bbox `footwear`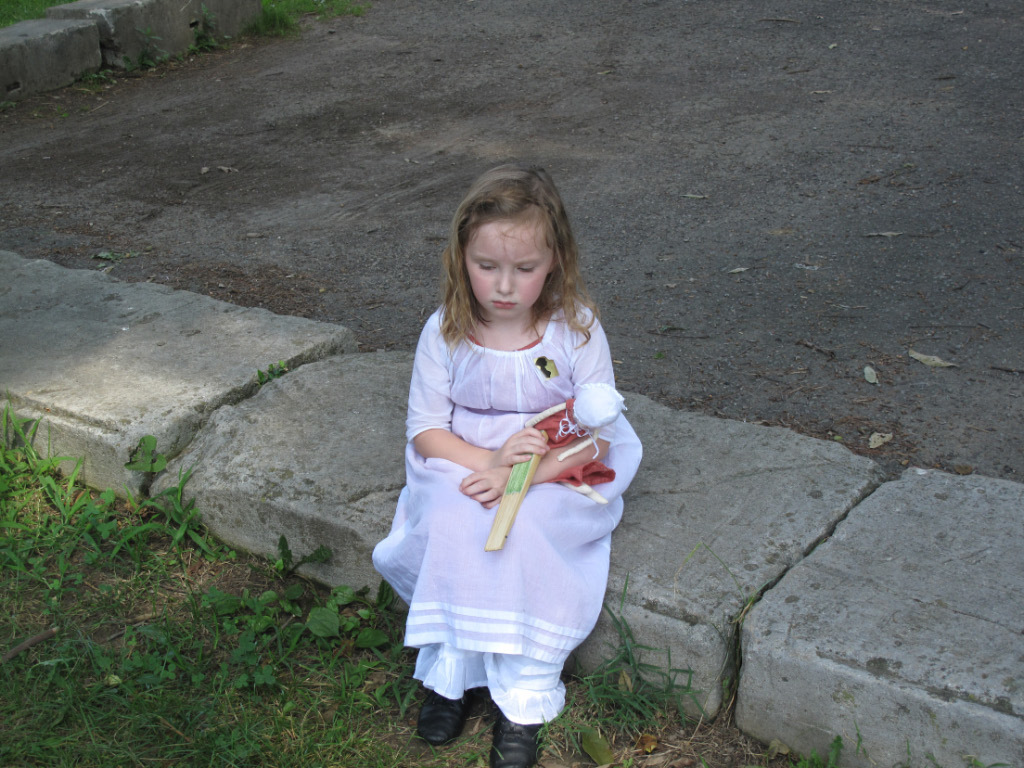
{"x1": 418, "y1": 684, "x2": 473, "y2": 746}
